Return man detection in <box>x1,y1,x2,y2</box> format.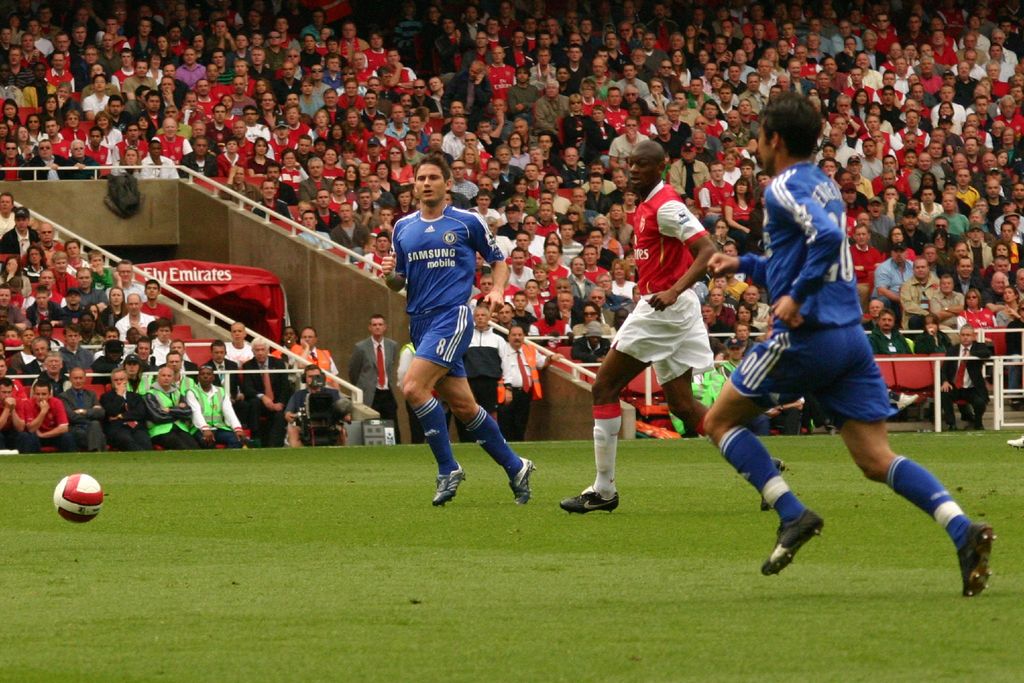
<box>106,259,144,300</box>.
